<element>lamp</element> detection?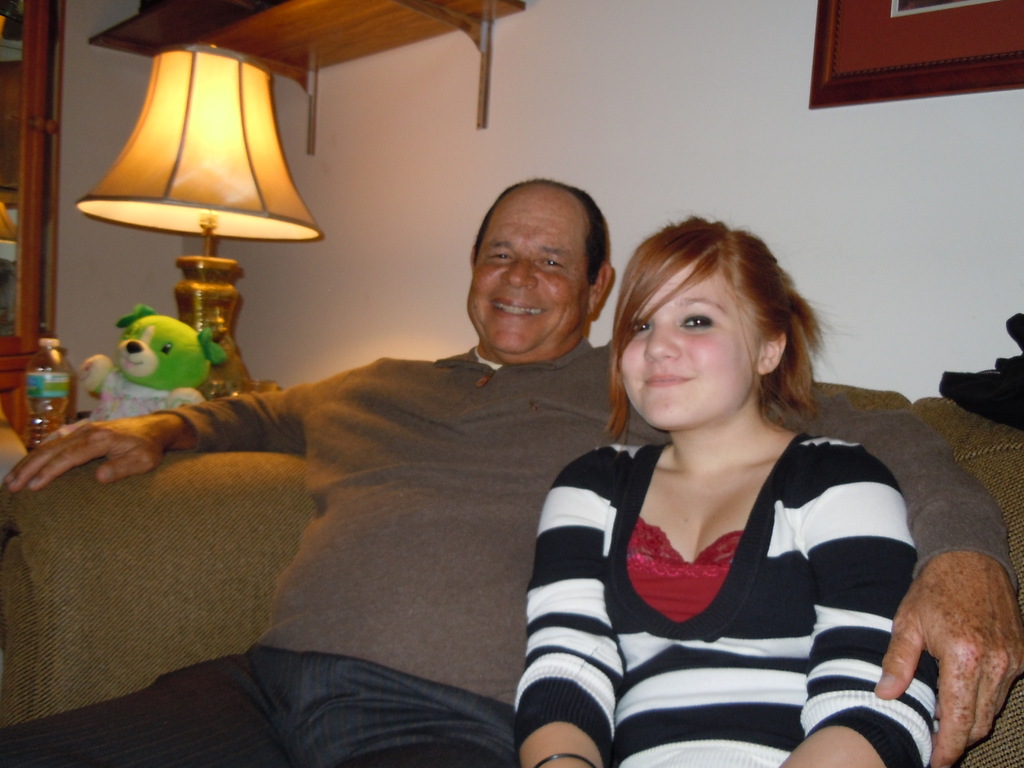
select_region(69, 44, 318, 387)
